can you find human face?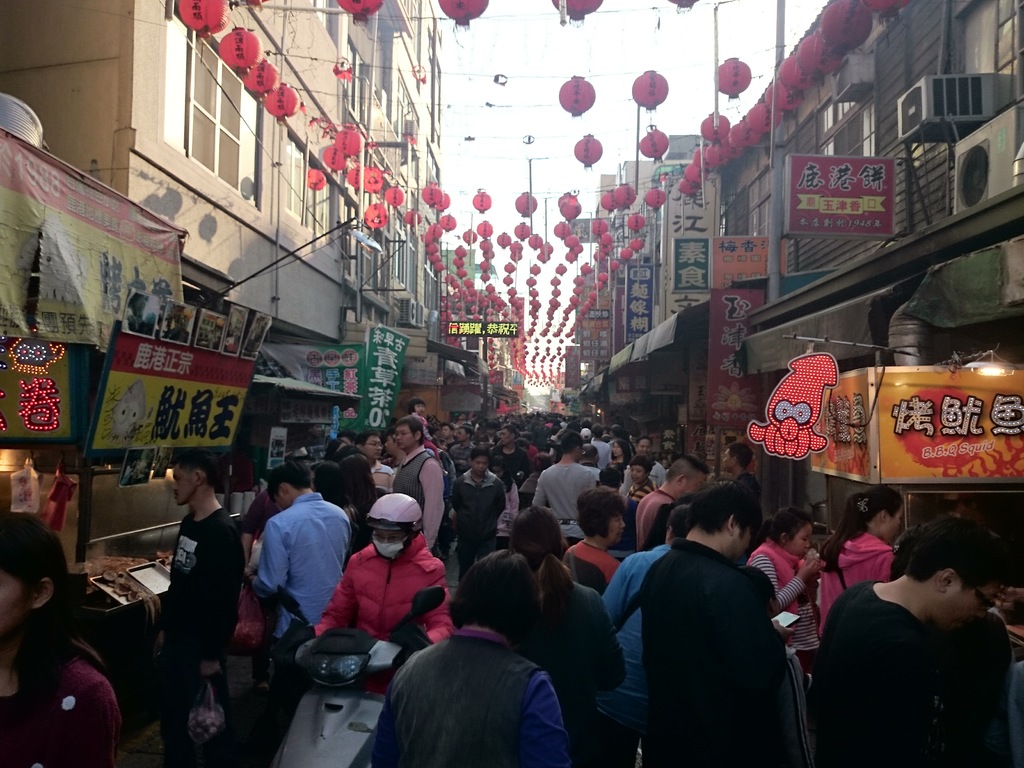
Yes, bounding box: left=721, top=447, right=731, bottom=475.
